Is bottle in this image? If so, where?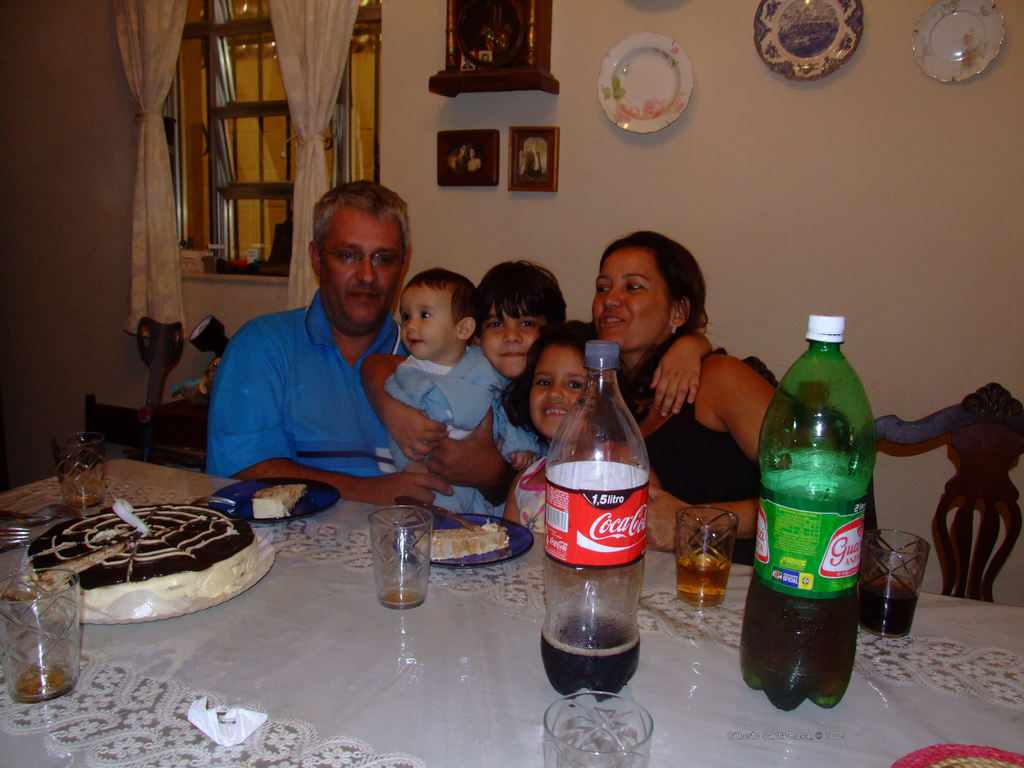
Yes, at l=536, t=337, r=654, b=703.
